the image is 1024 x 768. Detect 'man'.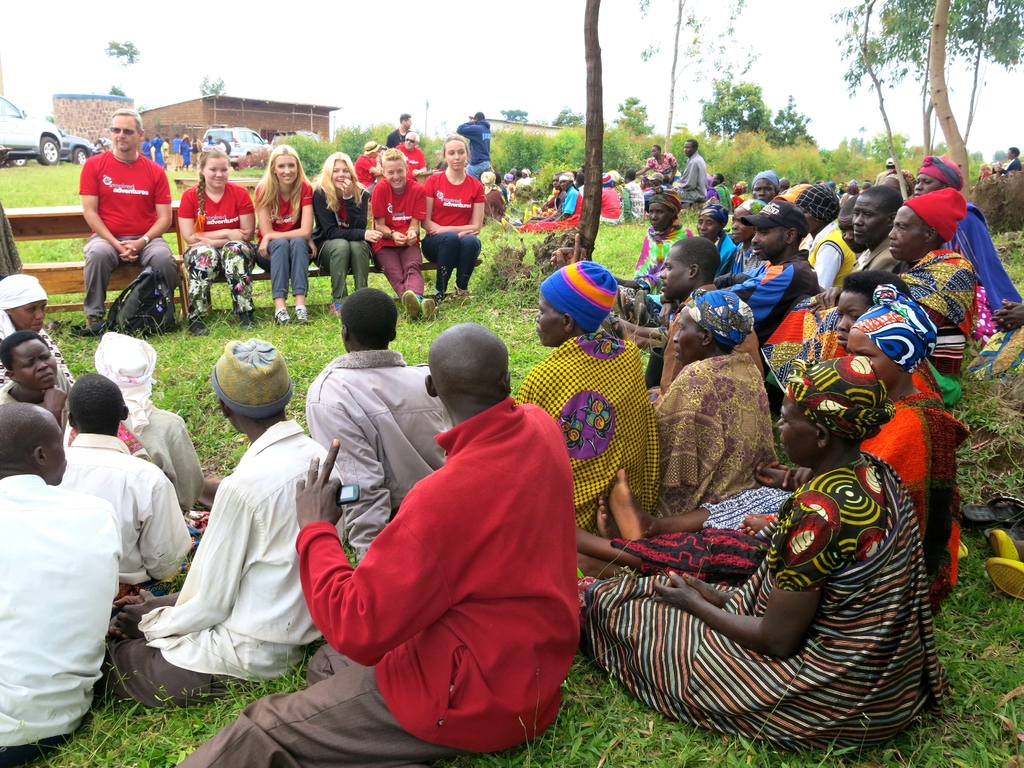
Detection: (left=751, top=169, right=780, bottom=204).
